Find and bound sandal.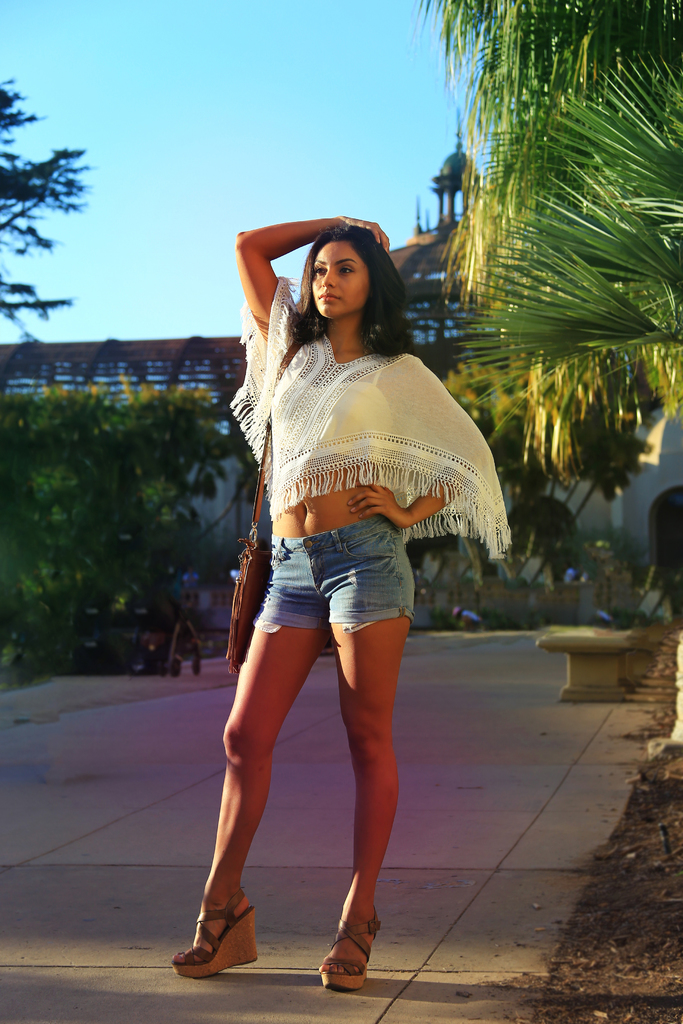
Bound: (x1=313, y1=908, x2=383, y2=991).
